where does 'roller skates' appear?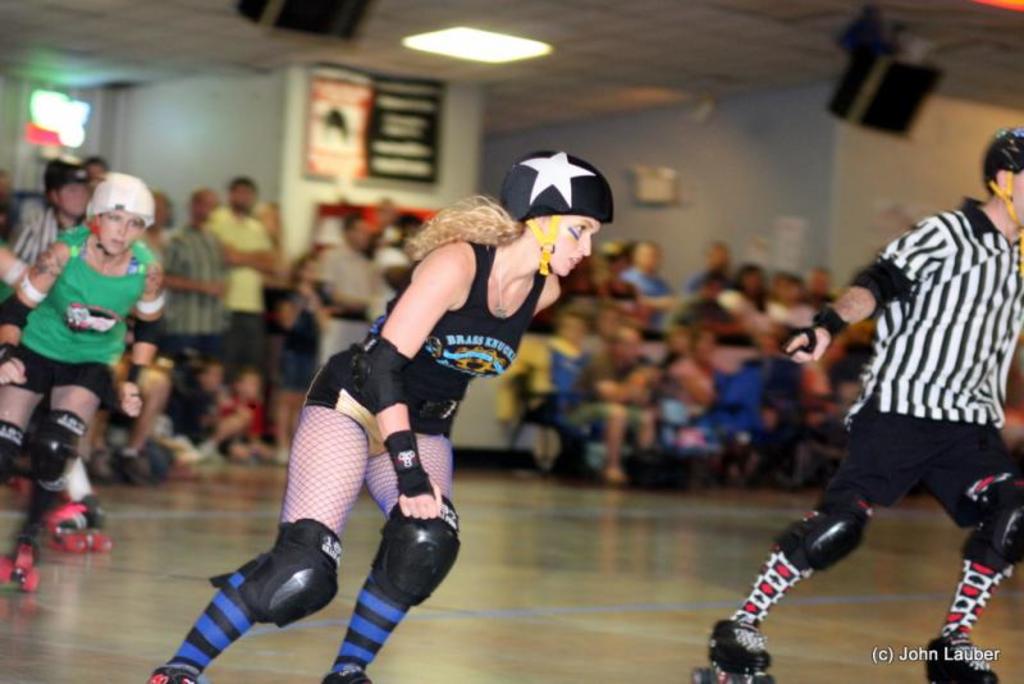
Appears at x1=142 y1=666 x2=200 y2=683.
